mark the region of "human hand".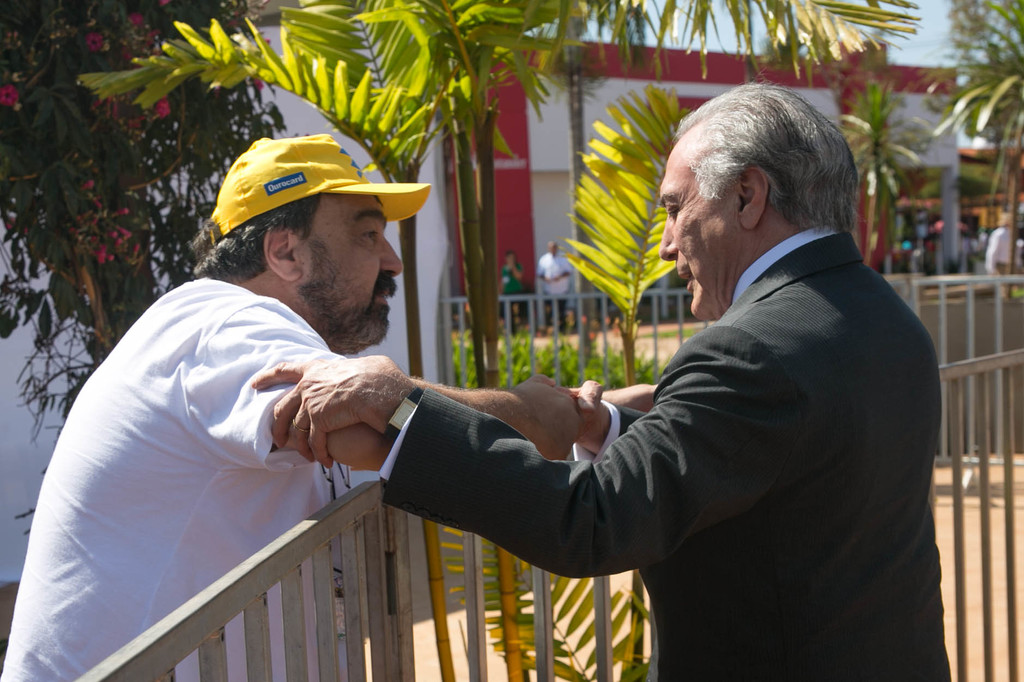
Region: select_region(553, 377, 614, 446).
